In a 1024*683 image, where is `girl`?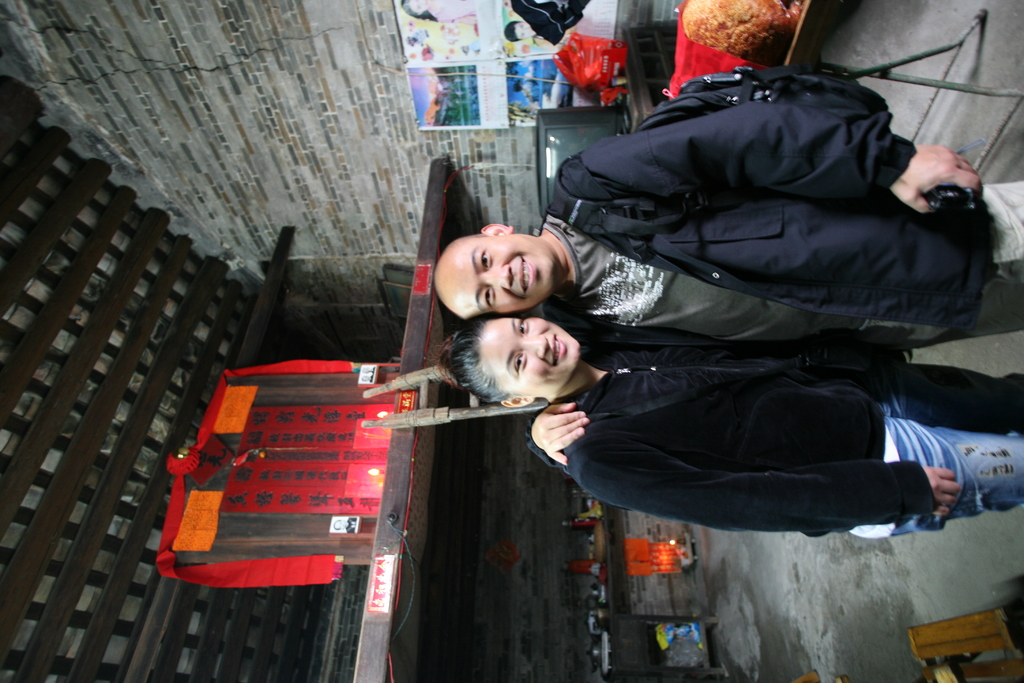
451,315,1023,539.
